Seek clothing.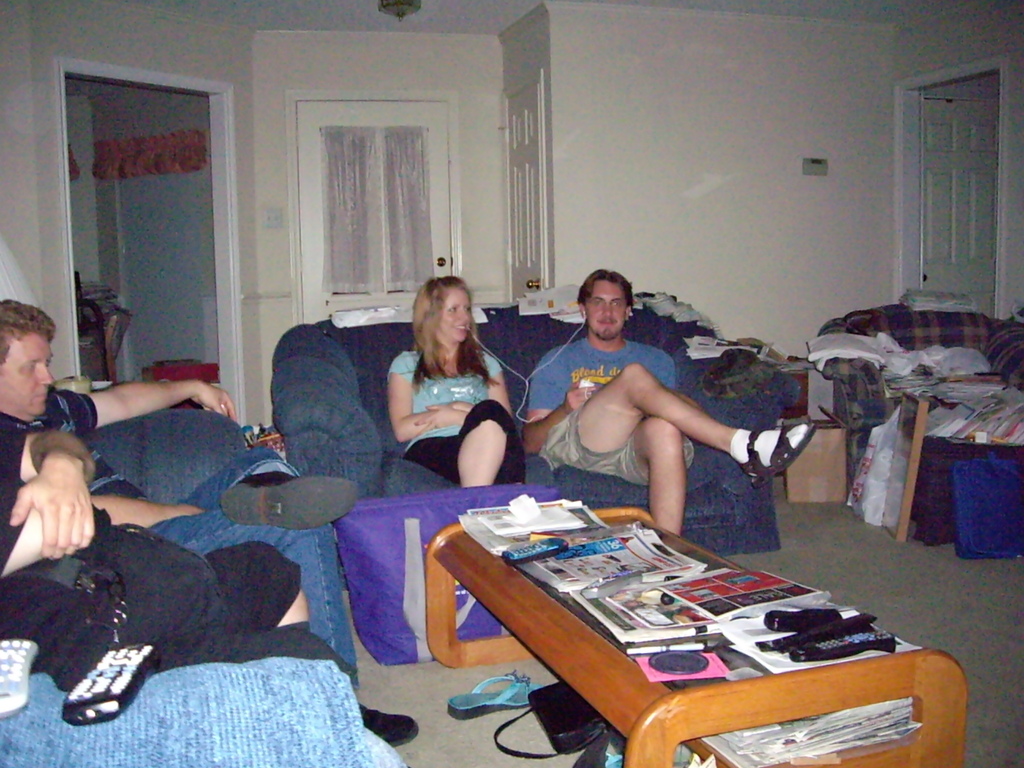
select_region(368, 329, 525, 495).
